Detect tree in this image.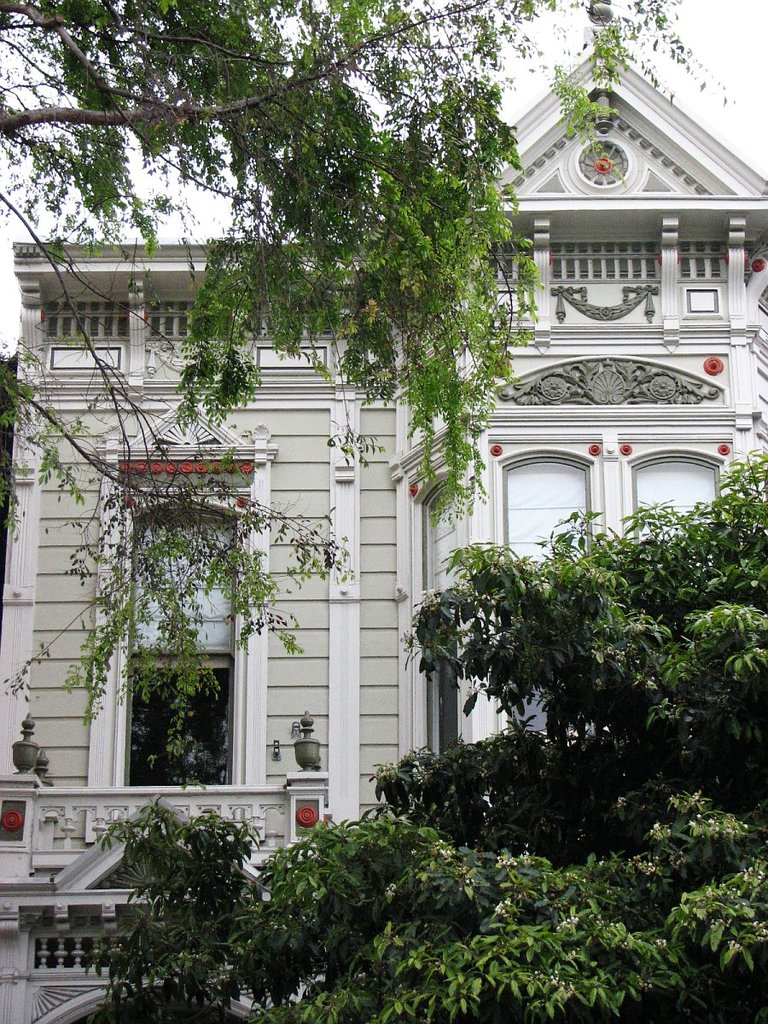
Detection: (left=92, top=448, right=767, bottom=1019).
